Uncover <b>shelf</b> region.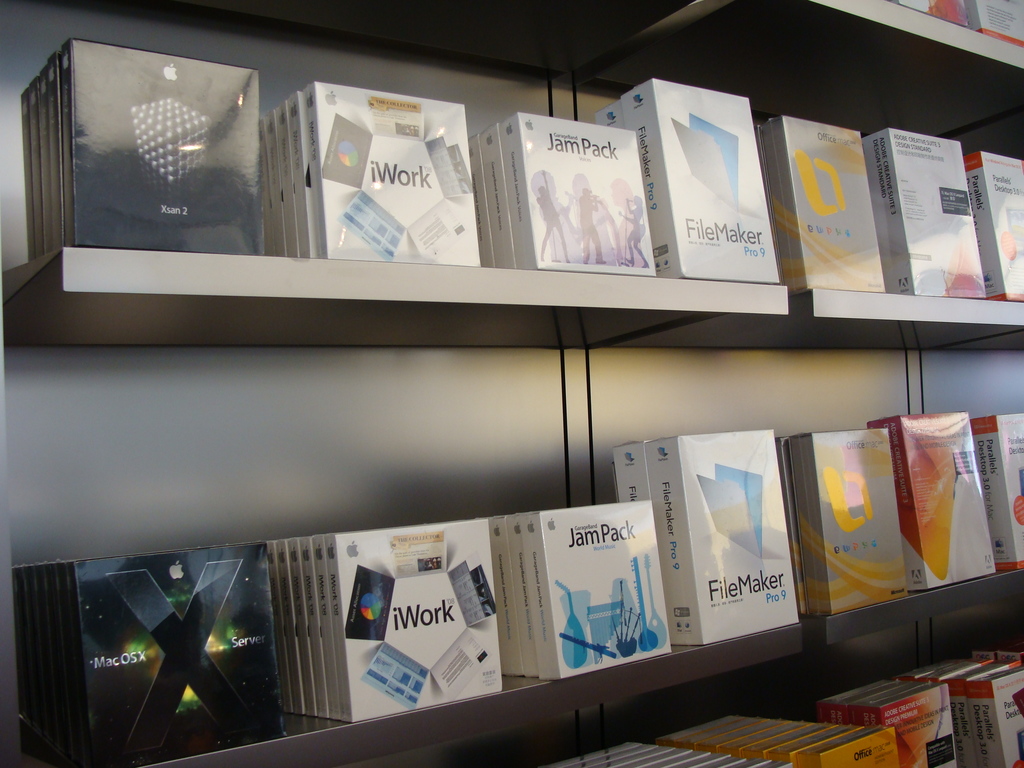
Uncovered: (left=0, top=248, right=797, bottom=347).
